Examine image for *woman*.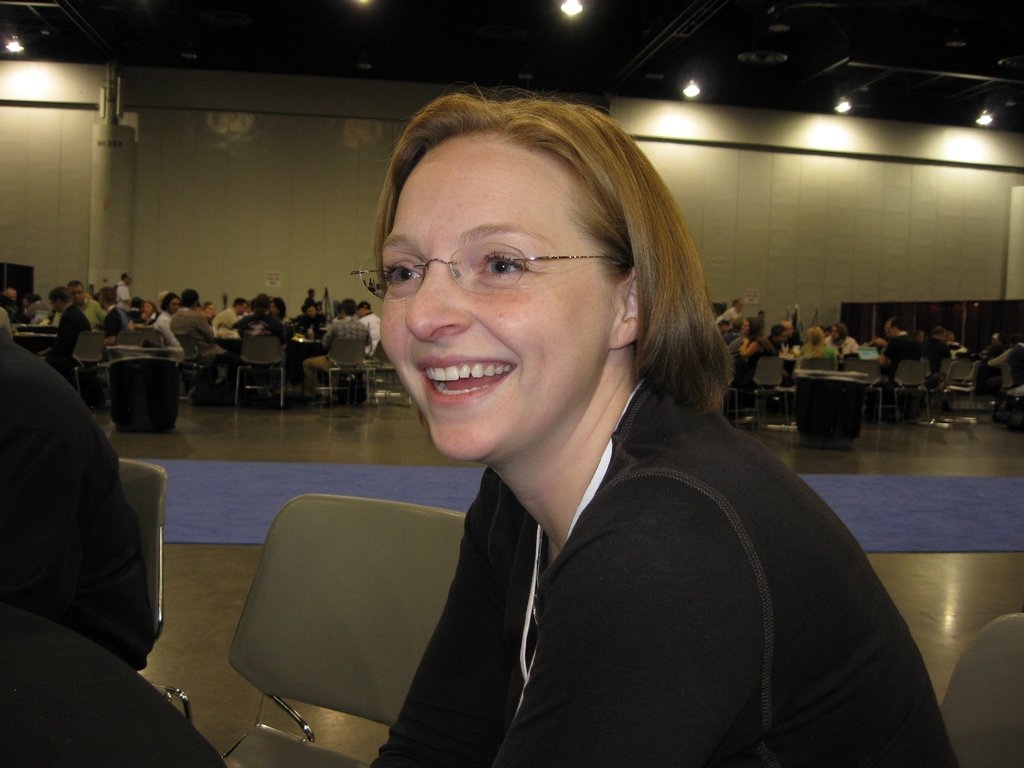
Examination result: x1=803 y1=325 x2=836 y2=361.
